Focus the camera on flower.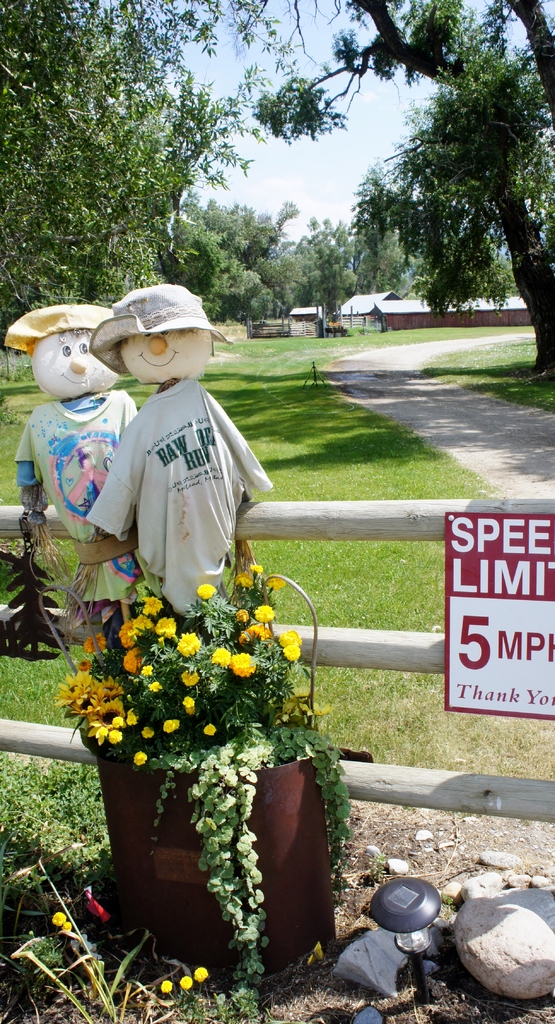
Focus region: box=[178, 631, 202, 655].
